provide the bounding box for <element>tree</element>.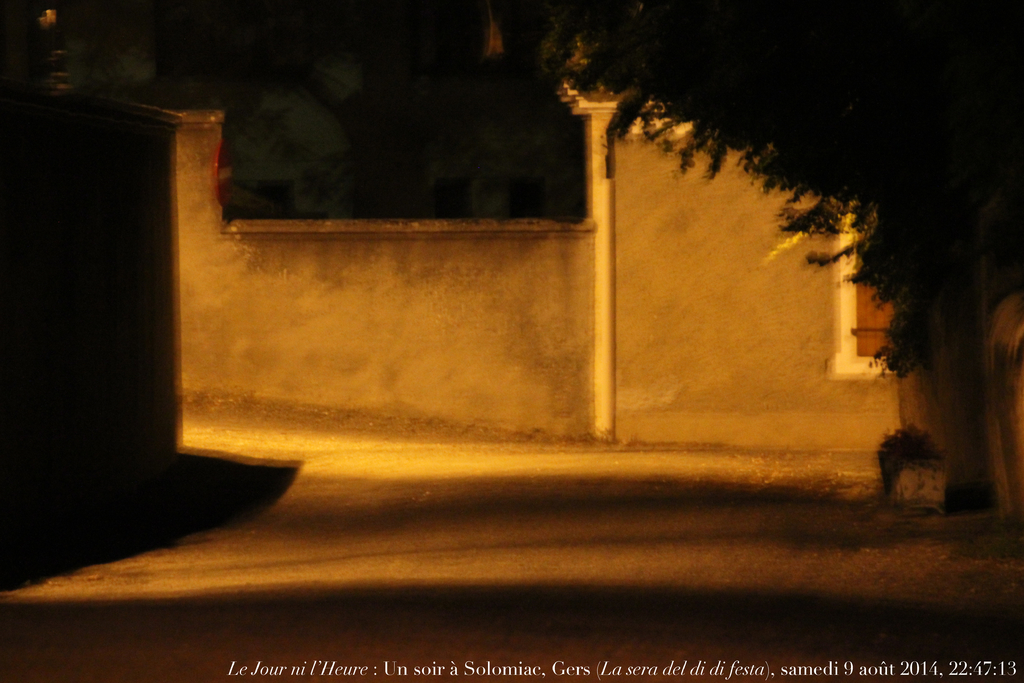
box(552, 0, 1011, 516).
